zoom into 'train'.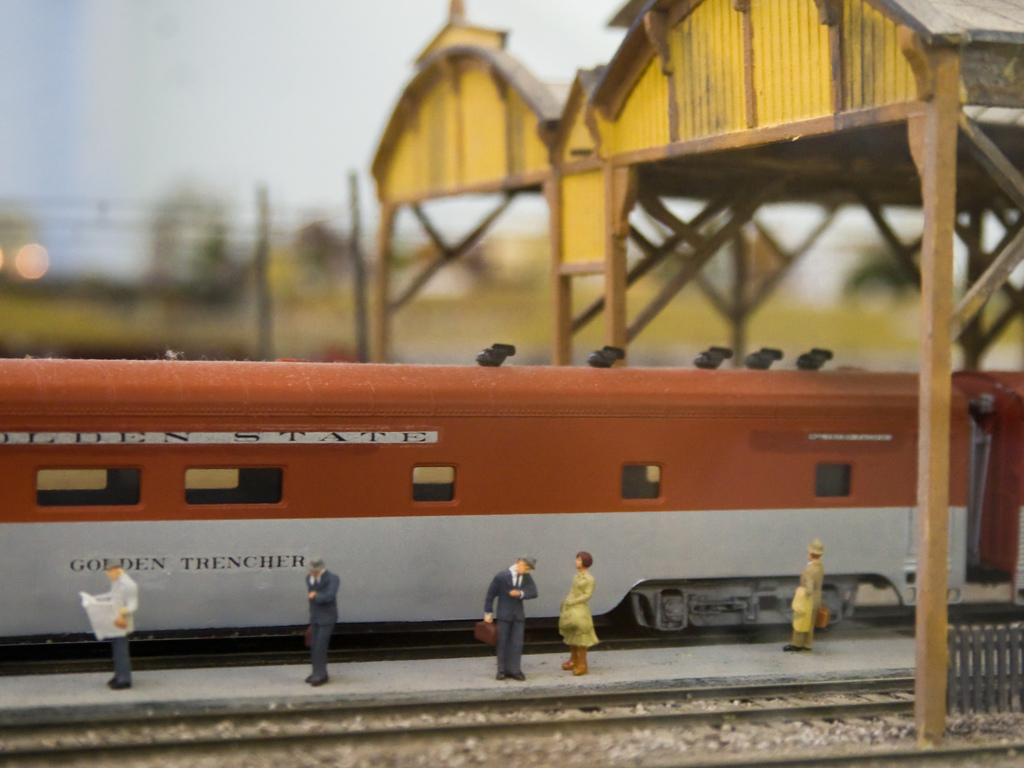
Zoom target: x1=0, y1=351, x2=1023, y2=642.
